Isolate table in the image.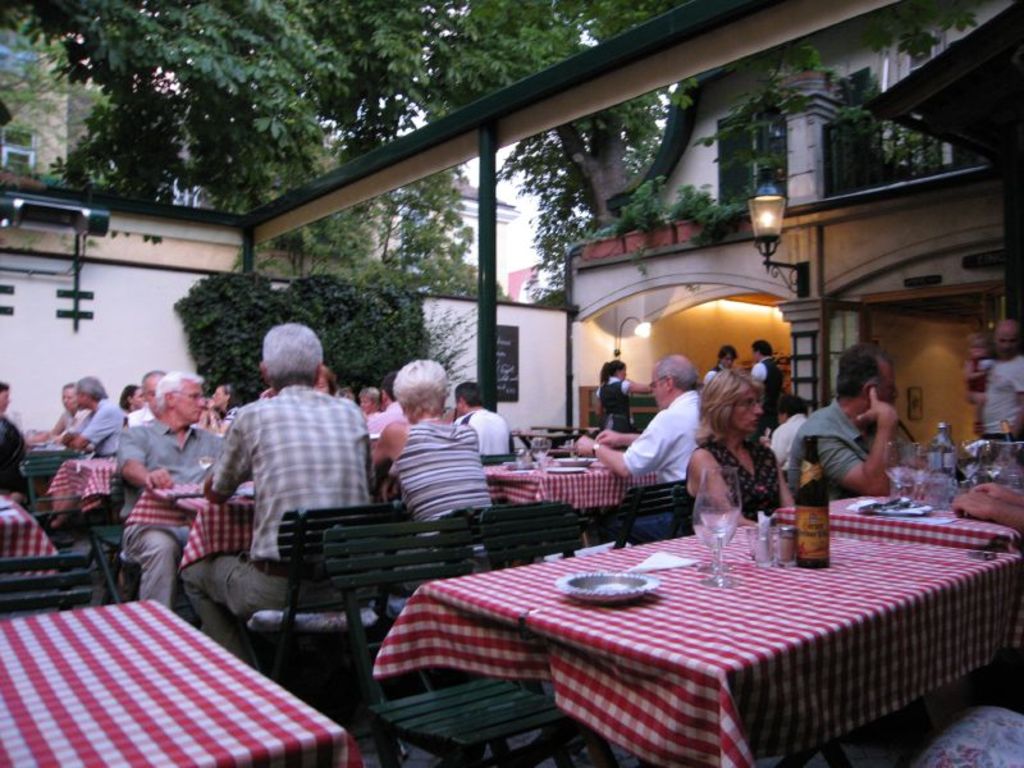
Isolated region: 140 471 282 579.
